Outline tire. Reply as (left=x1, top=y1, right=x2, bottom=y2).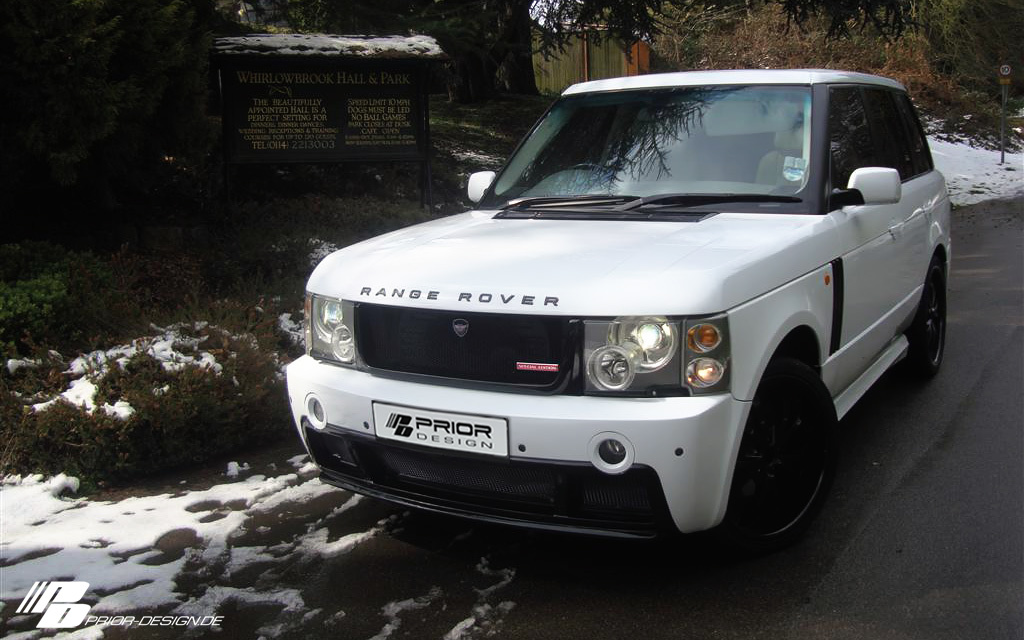
(left=719, top=364, right=844, bottom=539).
